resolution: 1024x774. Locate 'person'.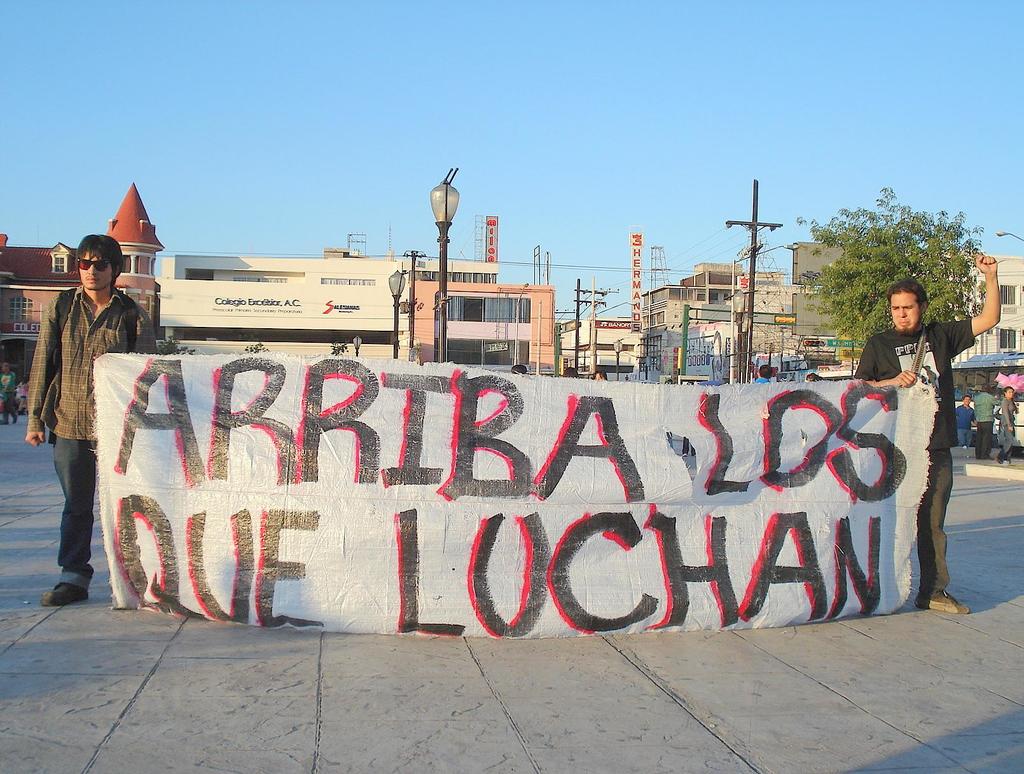
BBox(967, 384, 996, 459).
